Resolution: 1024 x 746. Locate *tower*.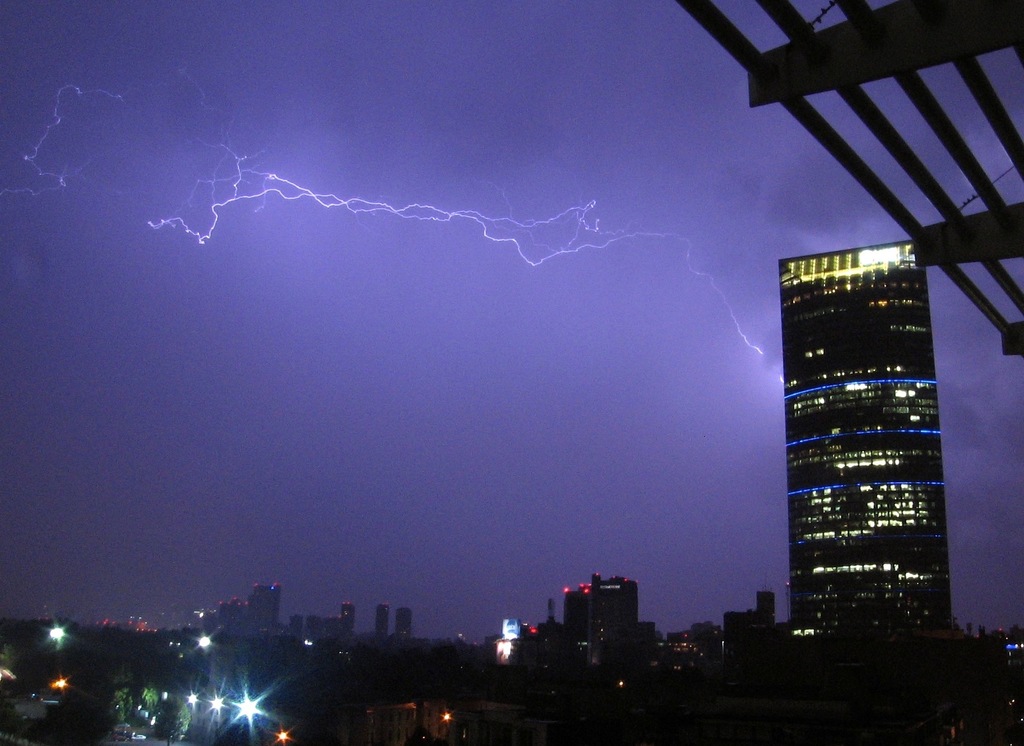
left=742, top=210, right=987, bottom=662.
